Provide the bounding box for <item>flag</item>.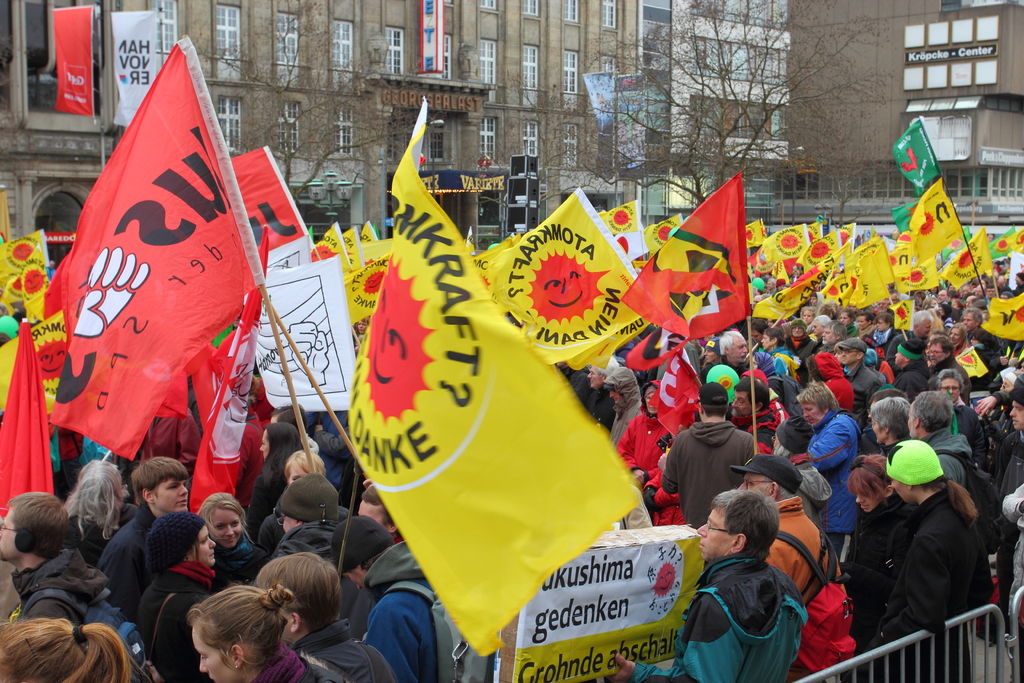
{"x1": 739, "y1": 215, "x2": 769, "y2": 251}.
